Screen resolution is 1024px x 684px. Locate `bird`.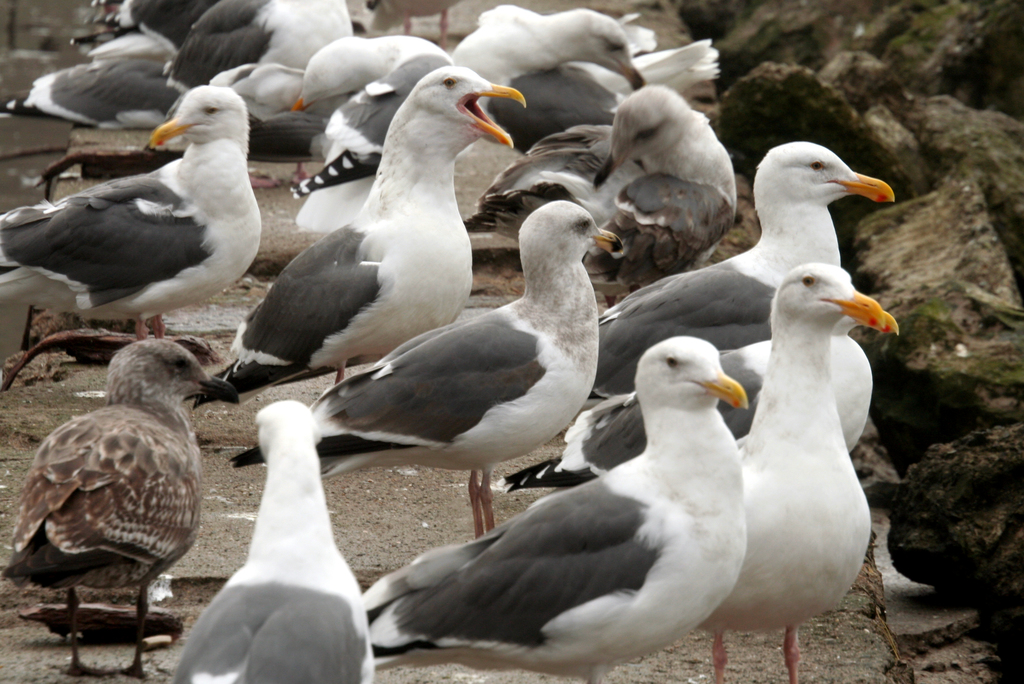
pyautogui.locateOnScreen(460, 78, 734, 294).
